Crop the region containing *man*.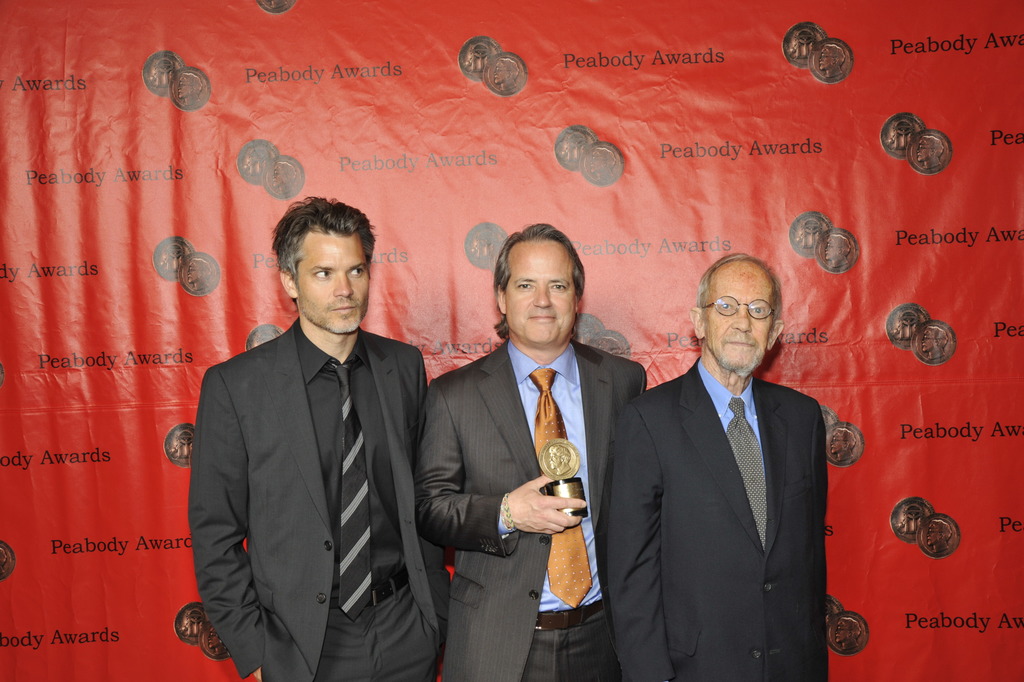
Crop region: region(266, 0, 288, 10).
